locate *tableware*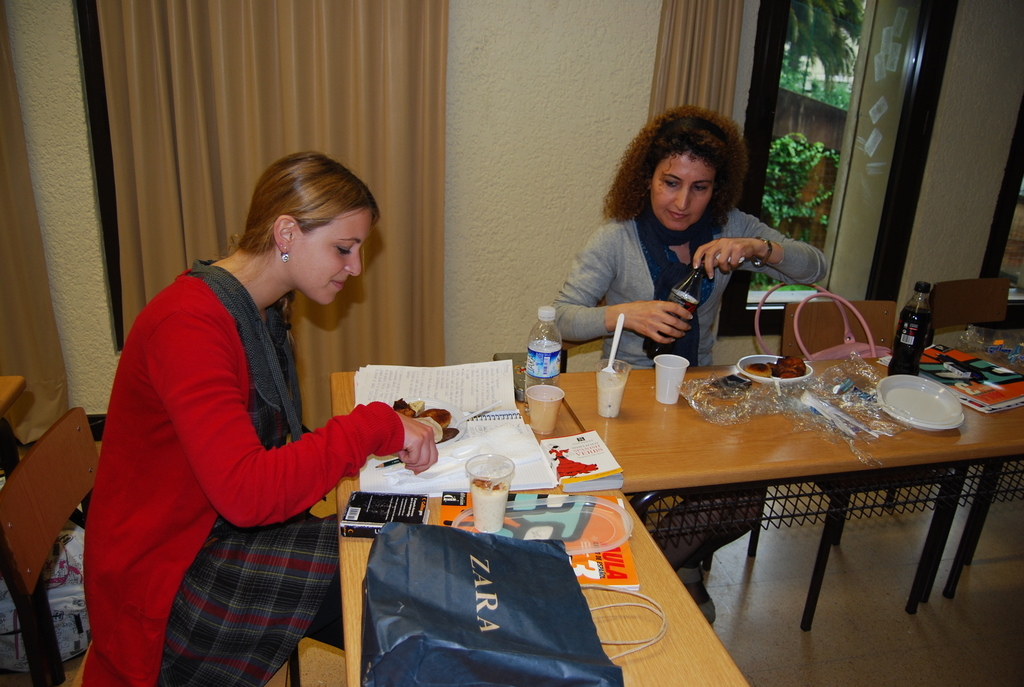
<region>652, 354, 691, 404</region>
